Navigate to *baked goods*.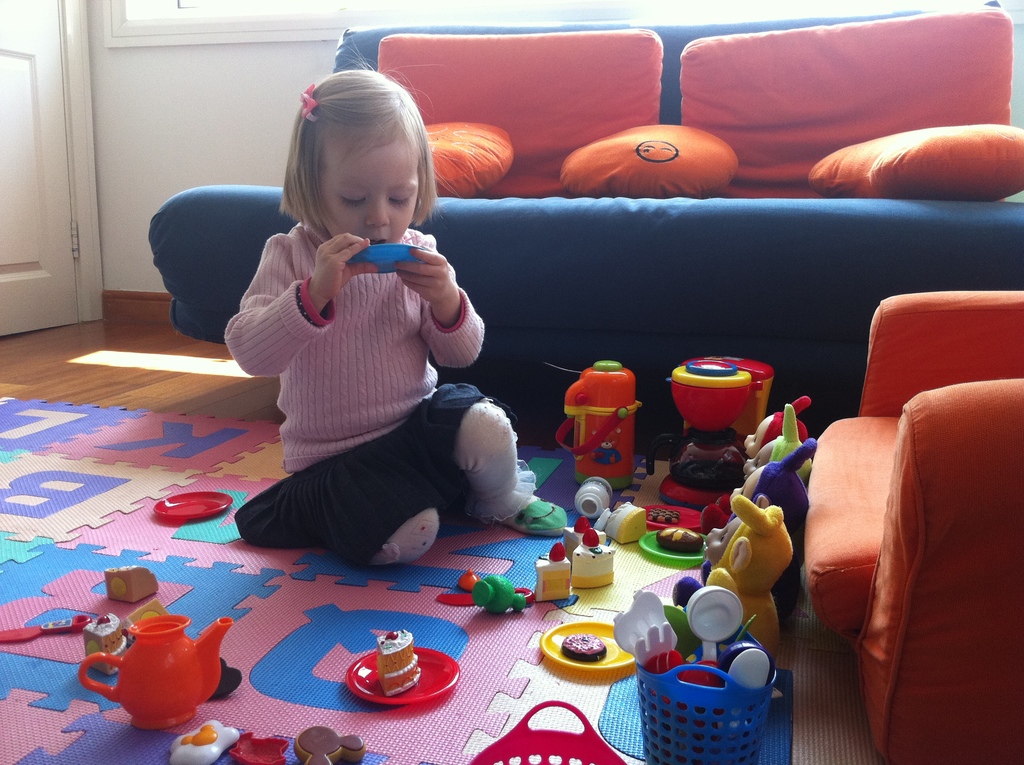
Navigation target: pyautogui.locateOnScreen(561, 631, 607, 663).
